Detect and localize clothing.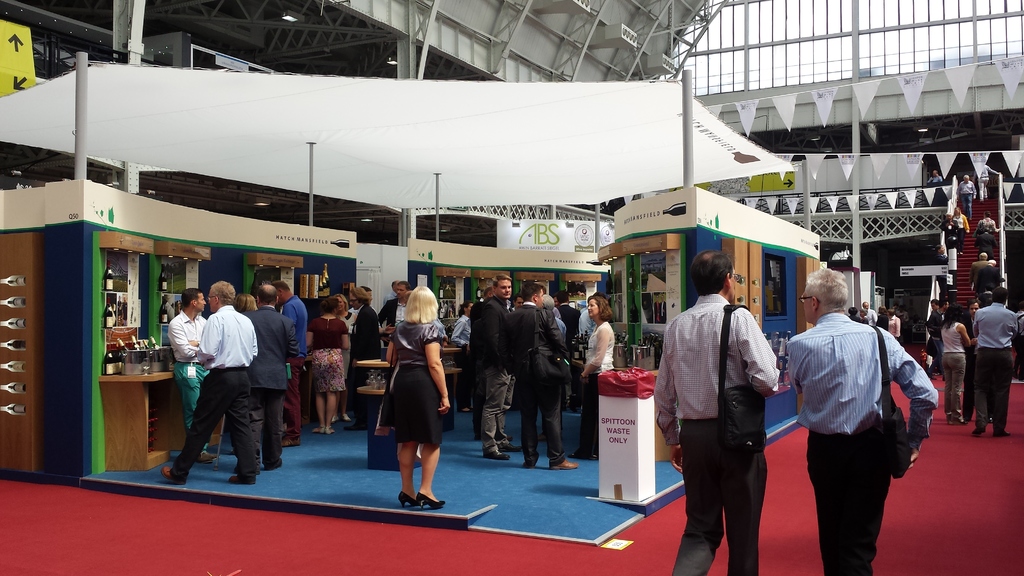
Localized at bbox(976, 298, 1018, 429).
